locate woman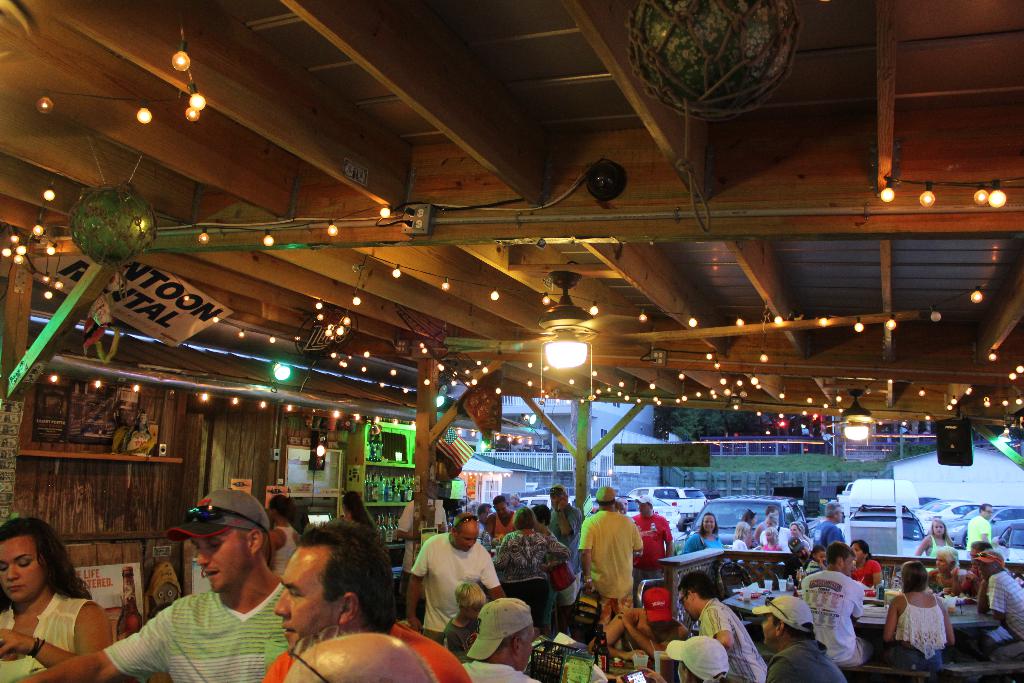
locate(883, 566, 943, 660)
